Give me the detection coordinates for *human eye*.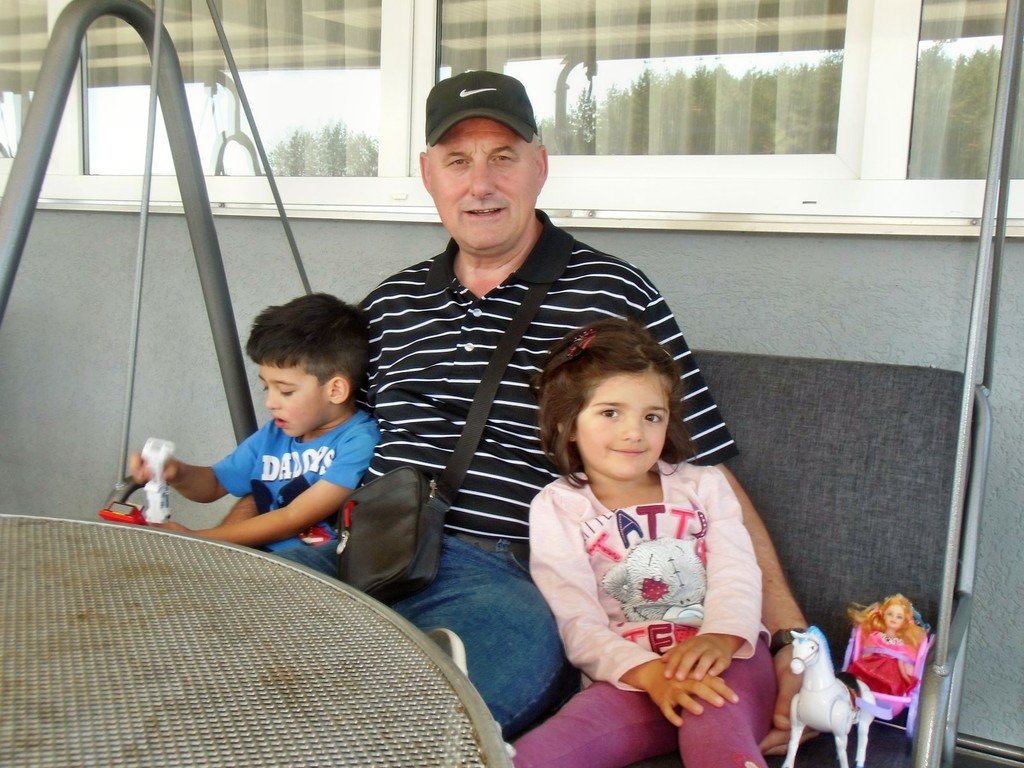
box(492, 154, 515, 164).
